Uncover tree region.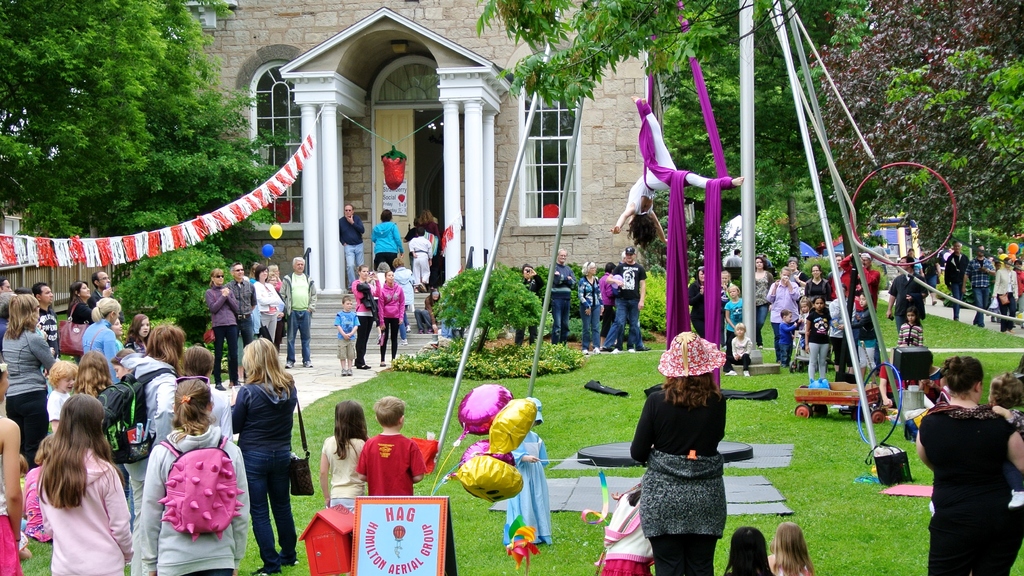
Uncovered: detection(877, 58, 1023, 196).
